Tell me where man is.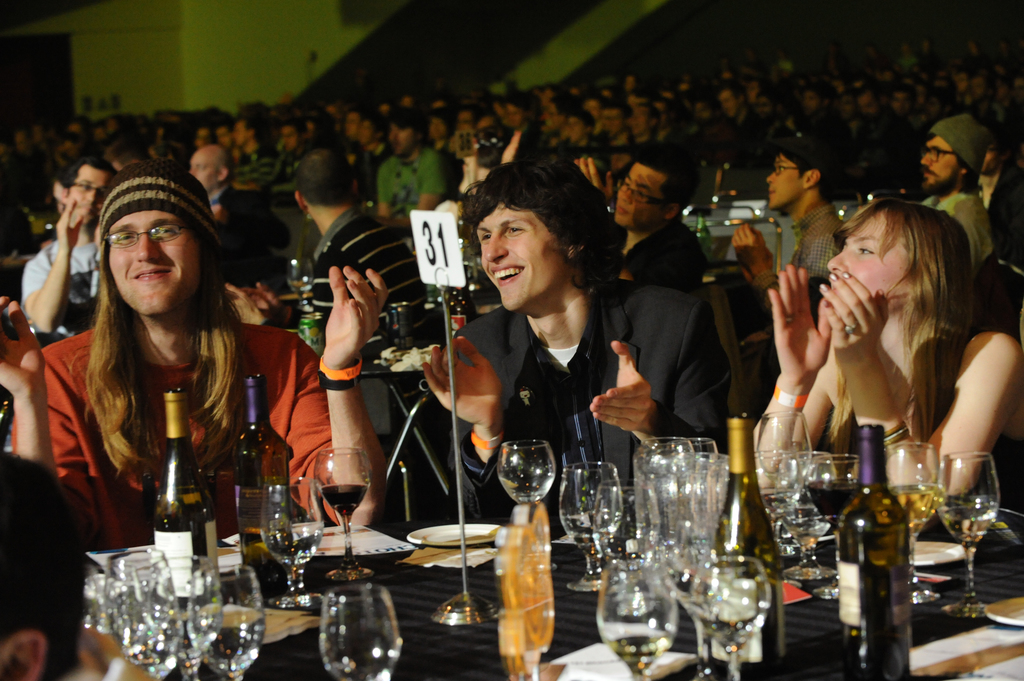
man is at BBox(344, 107, 374, 150).
